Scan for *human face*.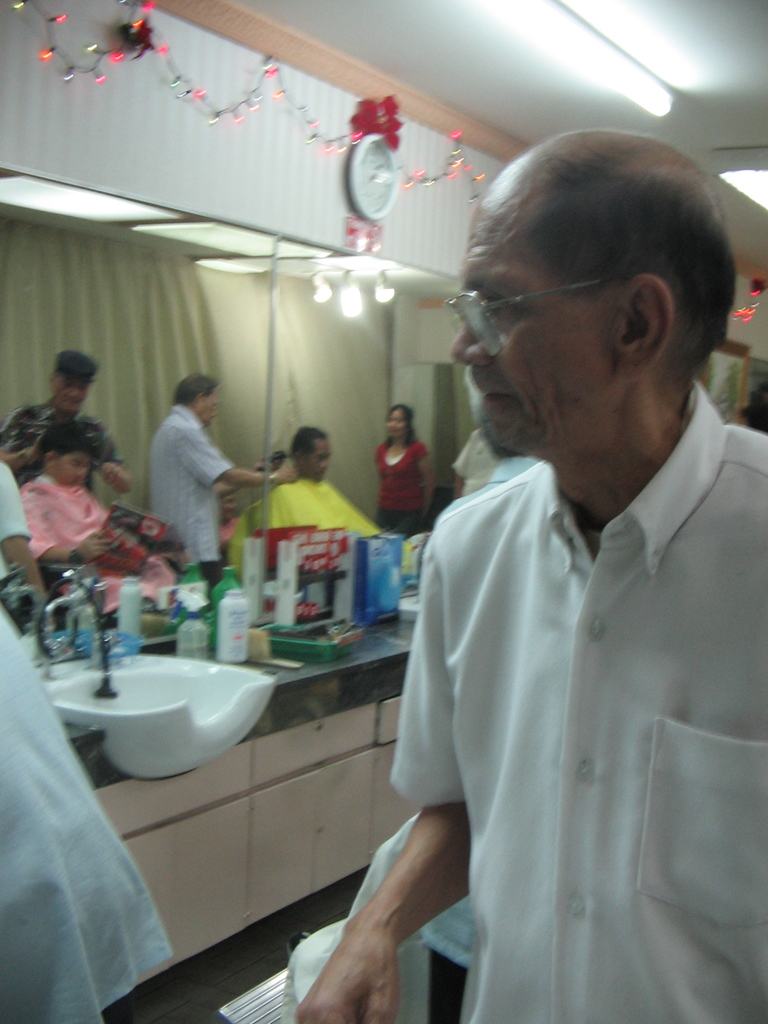
Scan result: 198 390 219 431.
